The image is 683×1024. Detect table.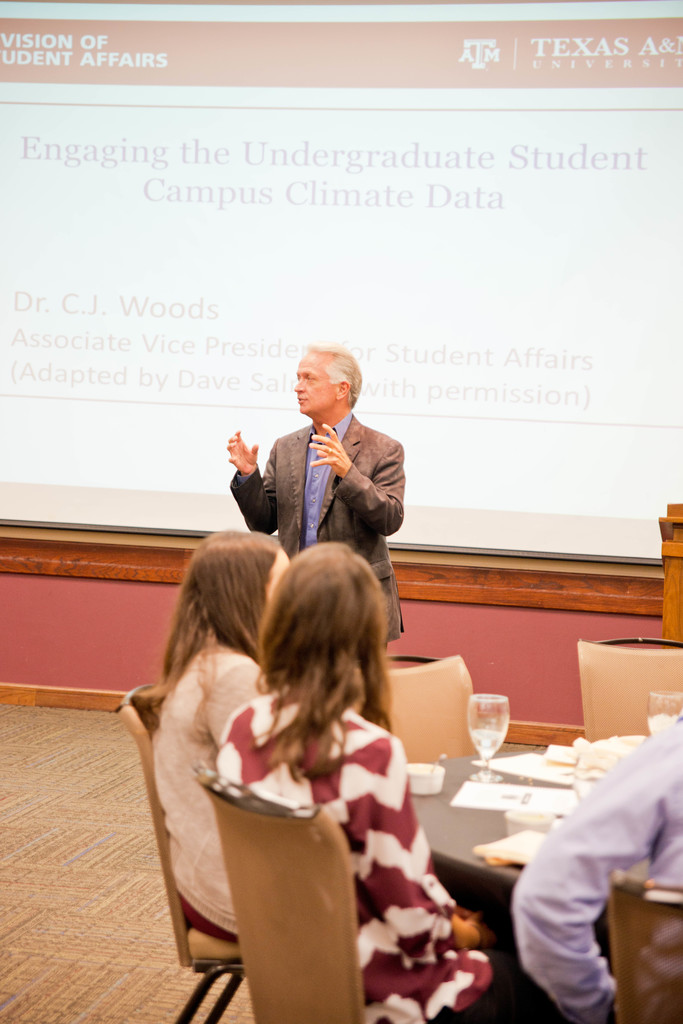
Detection: [353, 722, 652, 1023].
